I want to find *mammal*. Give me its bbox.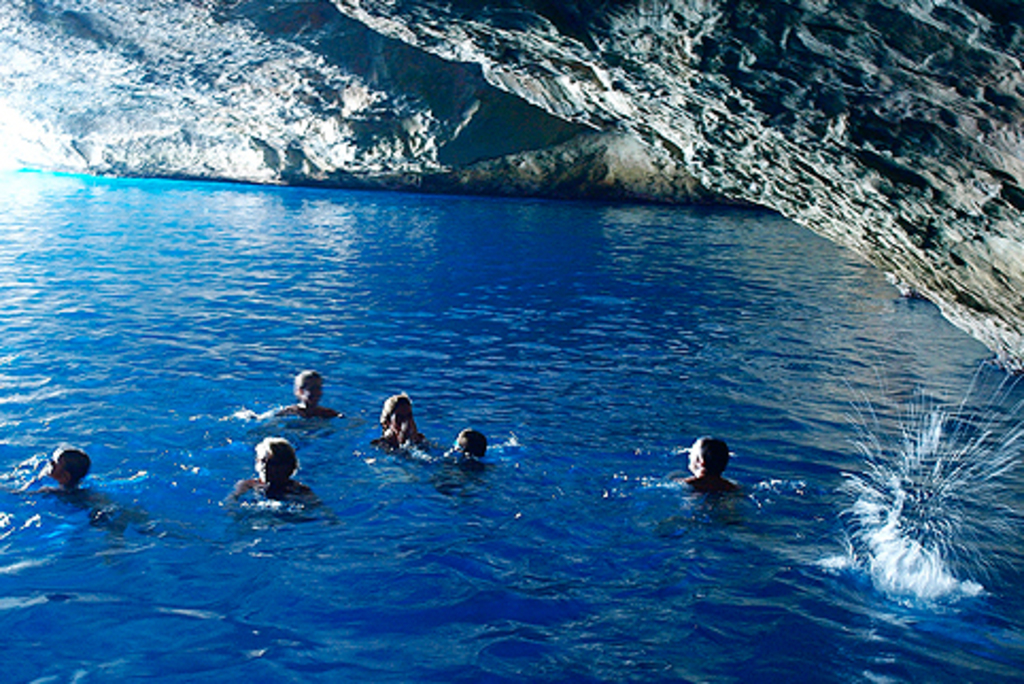
(234,433,314,506).
